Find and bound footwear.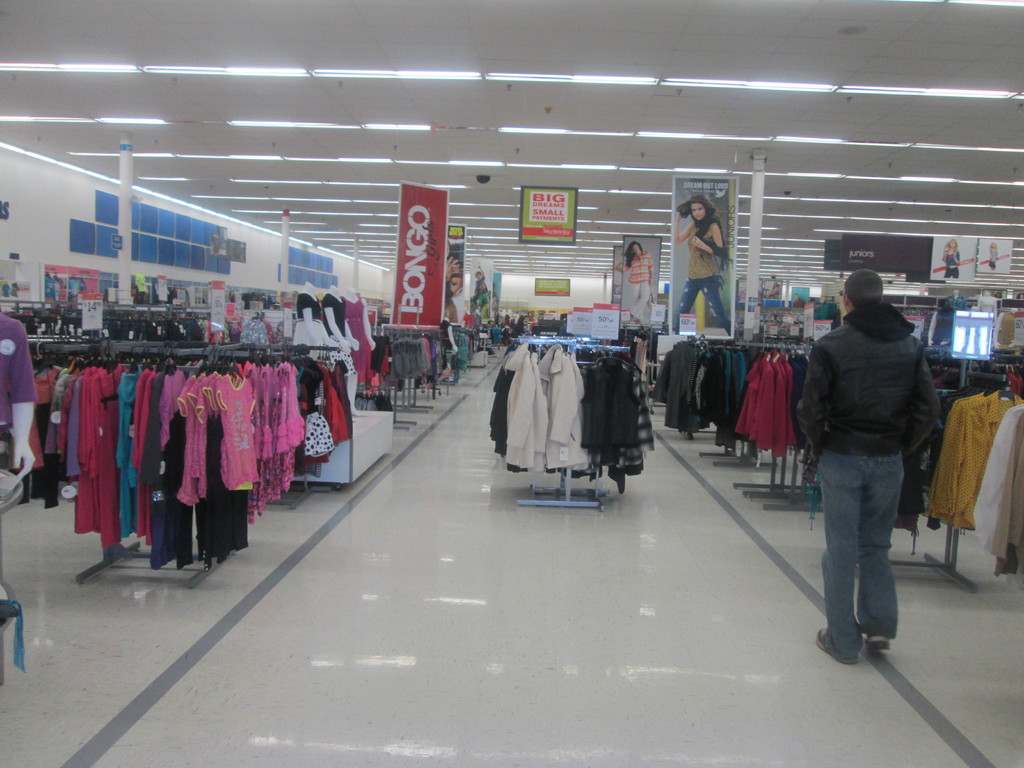
Bound: region(816, 624, 860, 661).
